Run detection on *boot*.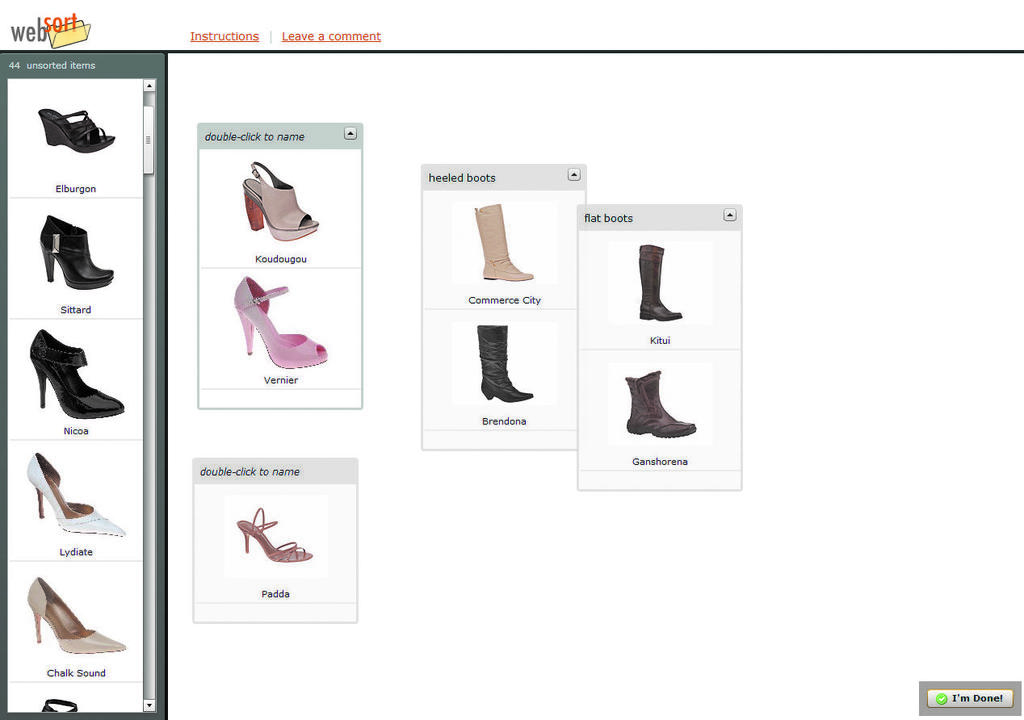
Result: region(478, 323, 534, 399).
